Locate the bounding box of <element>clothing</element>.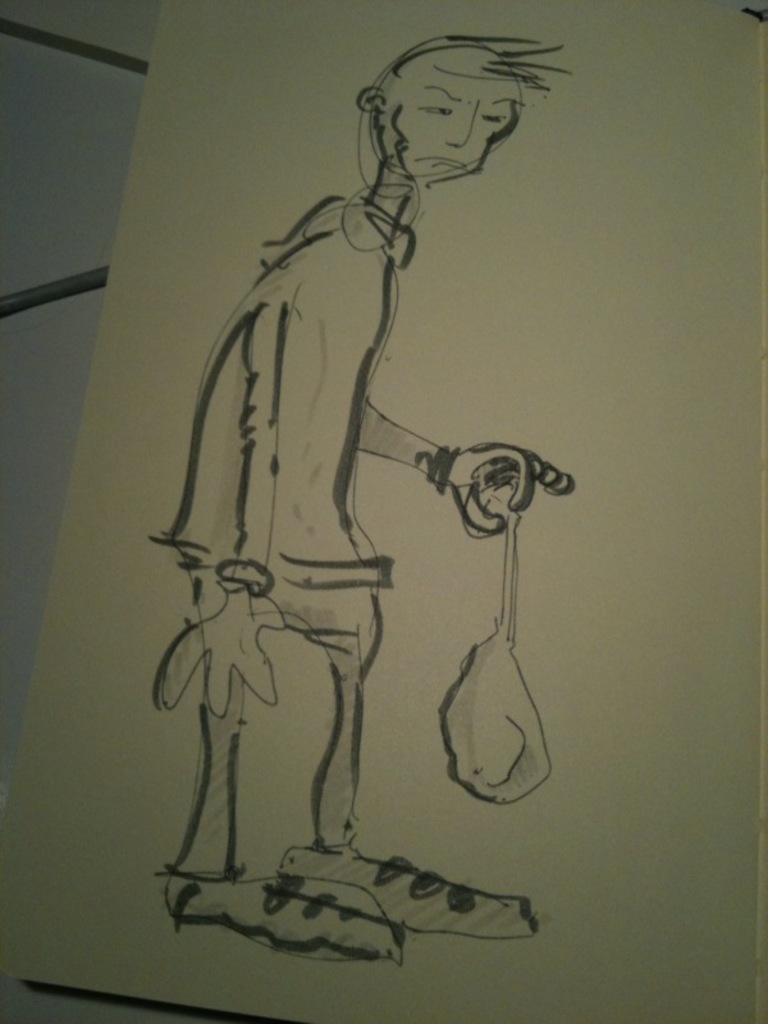
Bounding box: bbox=[155, 128, 500, 881].
